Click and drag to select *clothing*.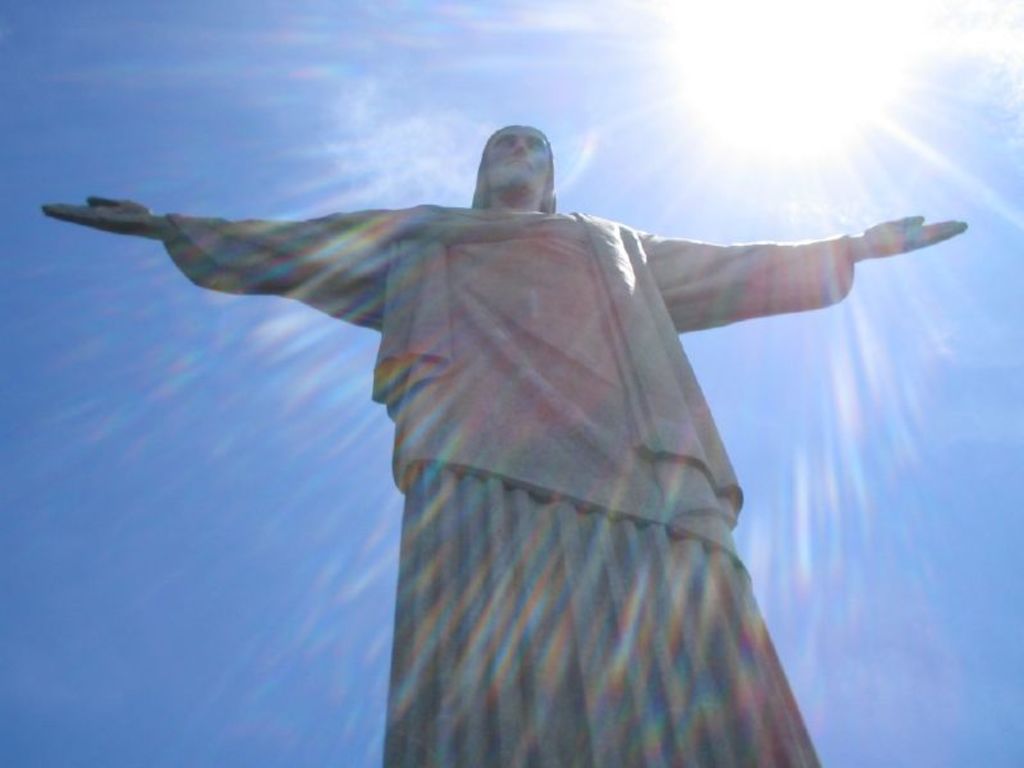
Selection: region(164, 192, 855, 767).
